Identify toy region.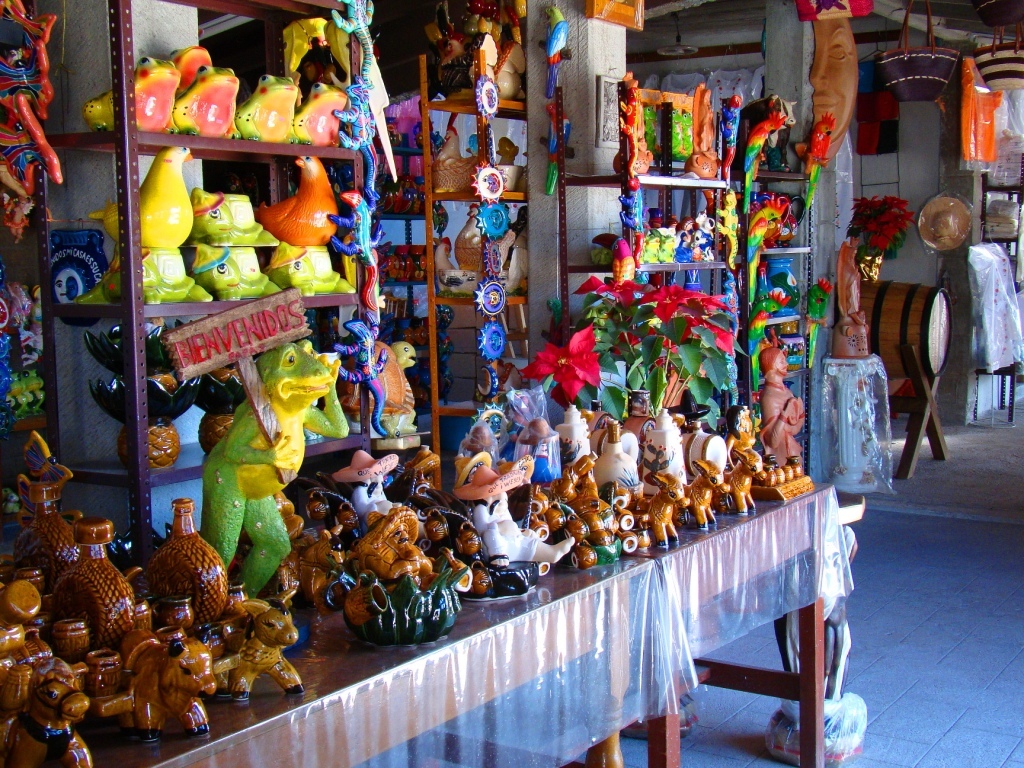
Region: detection(639, 217, 670, 272).
